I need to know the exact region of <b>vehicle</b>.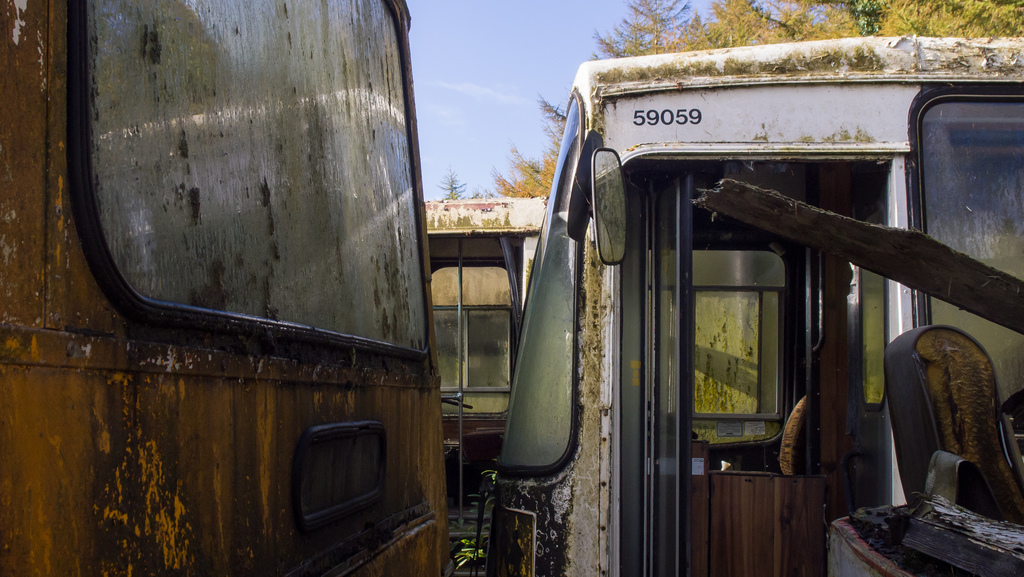
Region: BBox(424, 195, 551, 576).
